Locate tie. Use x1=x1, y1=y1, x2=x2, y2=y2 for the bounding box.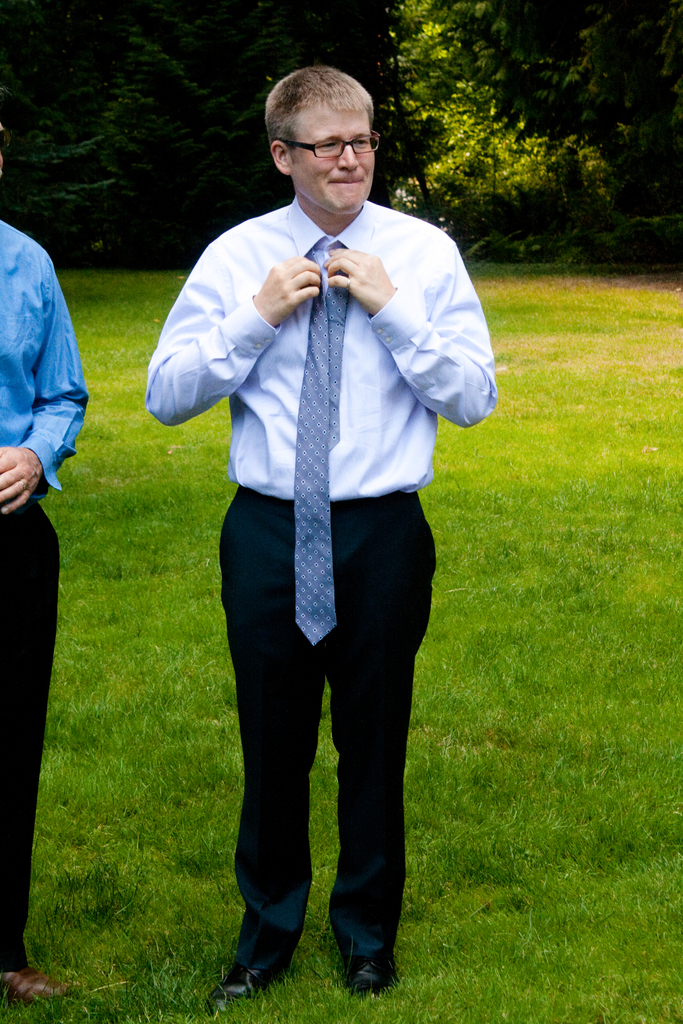
x1=290, y1=237, x2=351, y2=646.
